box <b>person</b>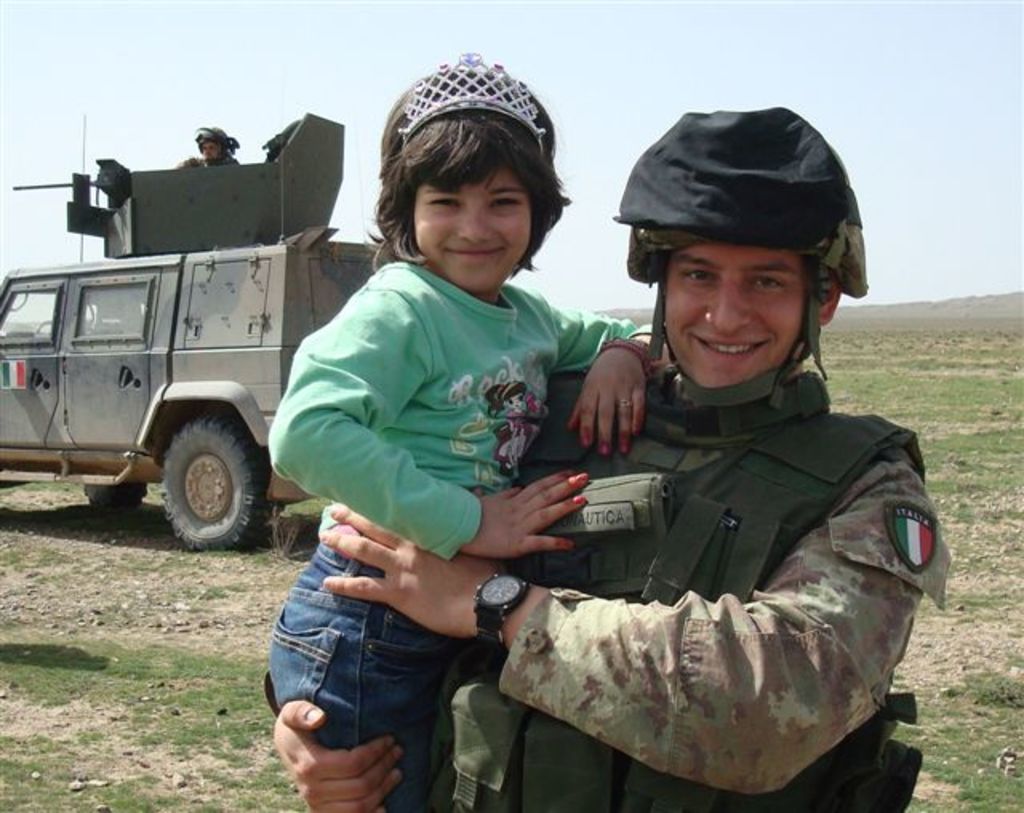
<bbox>176, 122, 243, 168</bbox>
